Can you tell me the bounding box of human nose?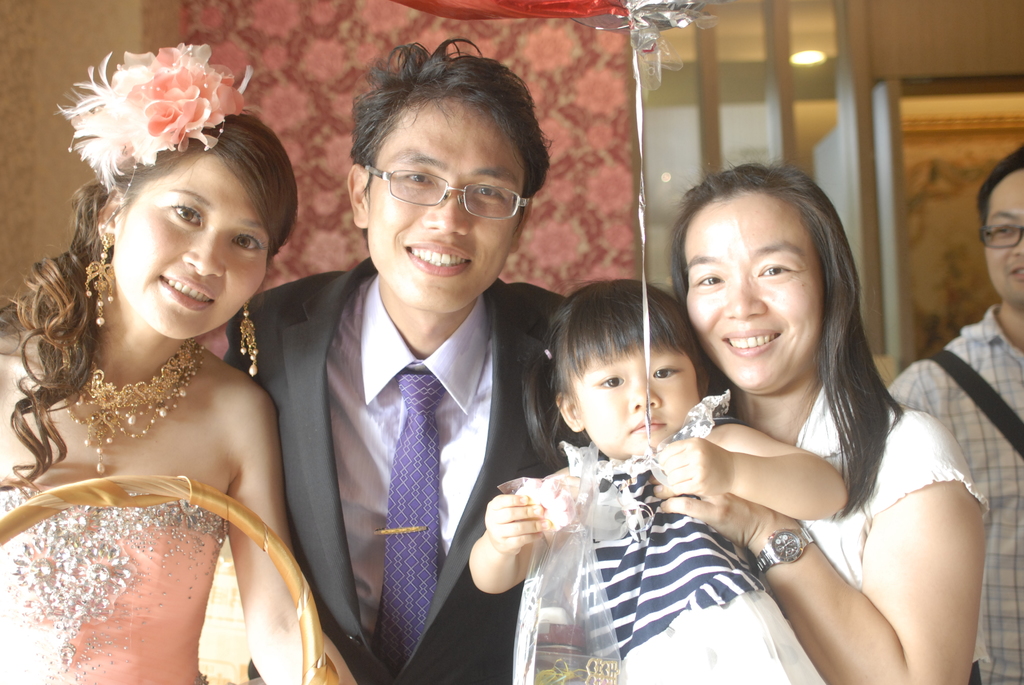
box=[630, 377, 661, 413].
